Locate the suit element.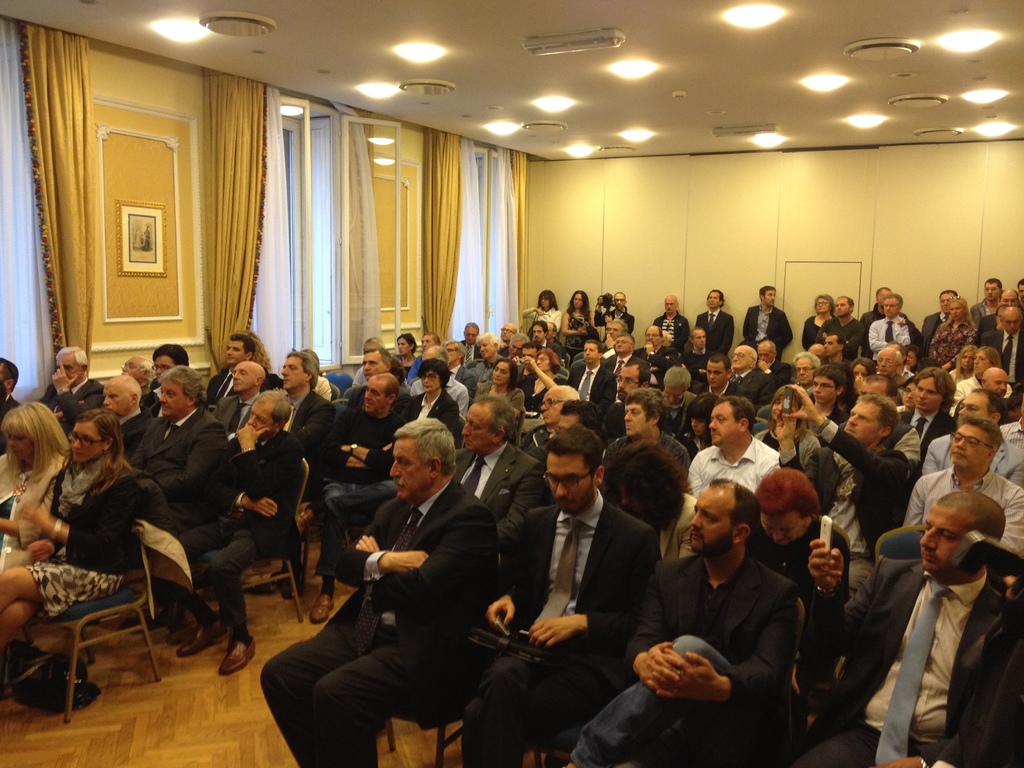
Element bbox: select_region(0, 394, 15, 452).
